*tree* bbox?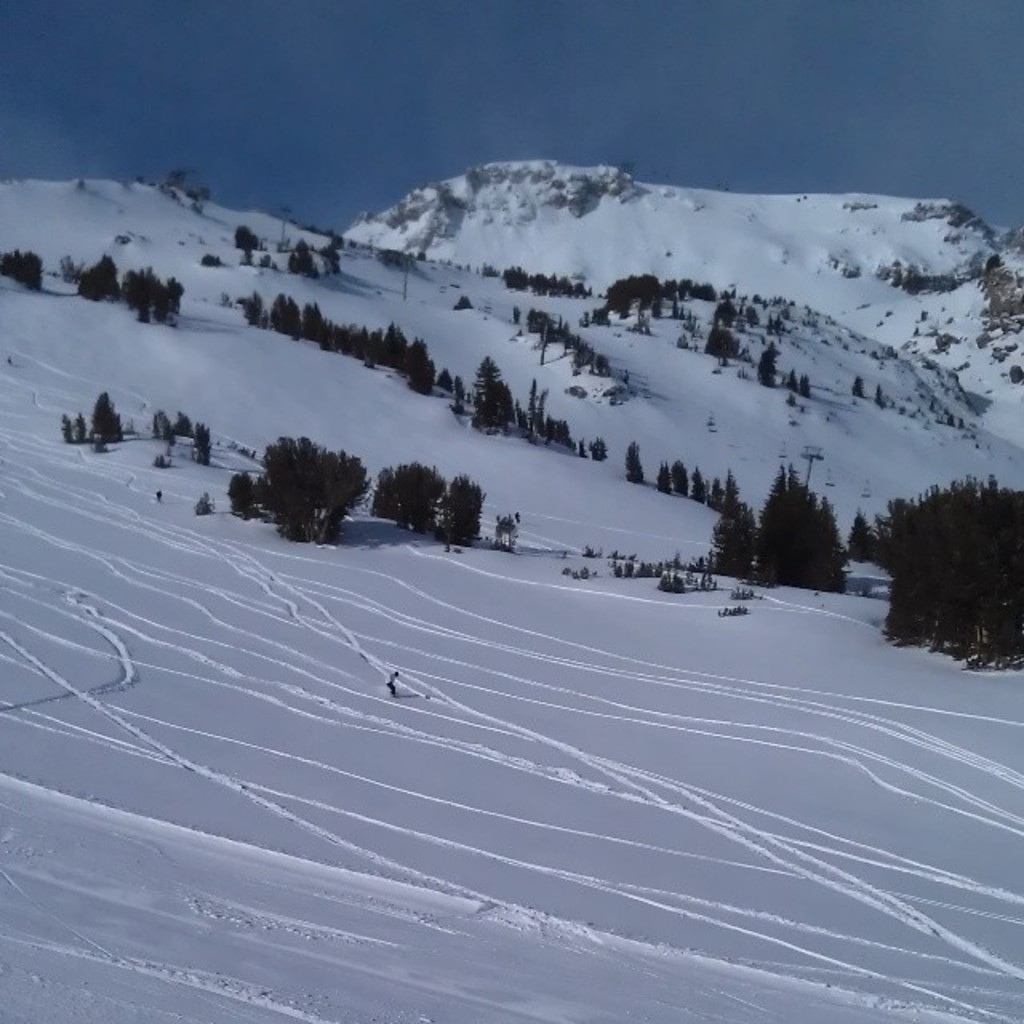
select_region(269, 440, 374, 547)
